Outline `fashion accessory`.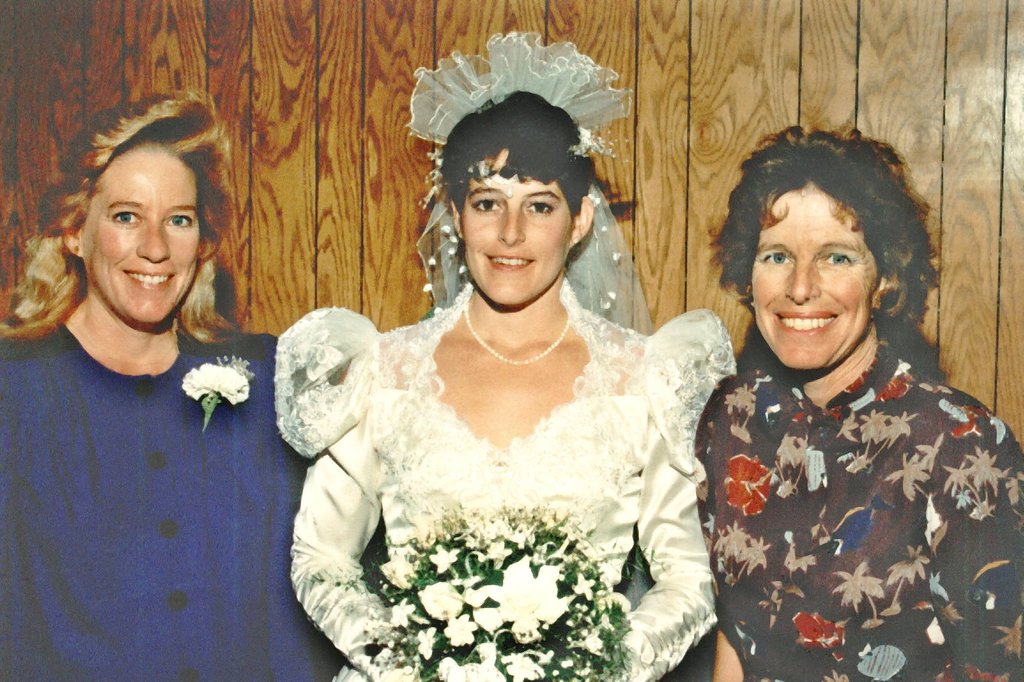
Outline: l=467, t=294, r=573, b=369.
